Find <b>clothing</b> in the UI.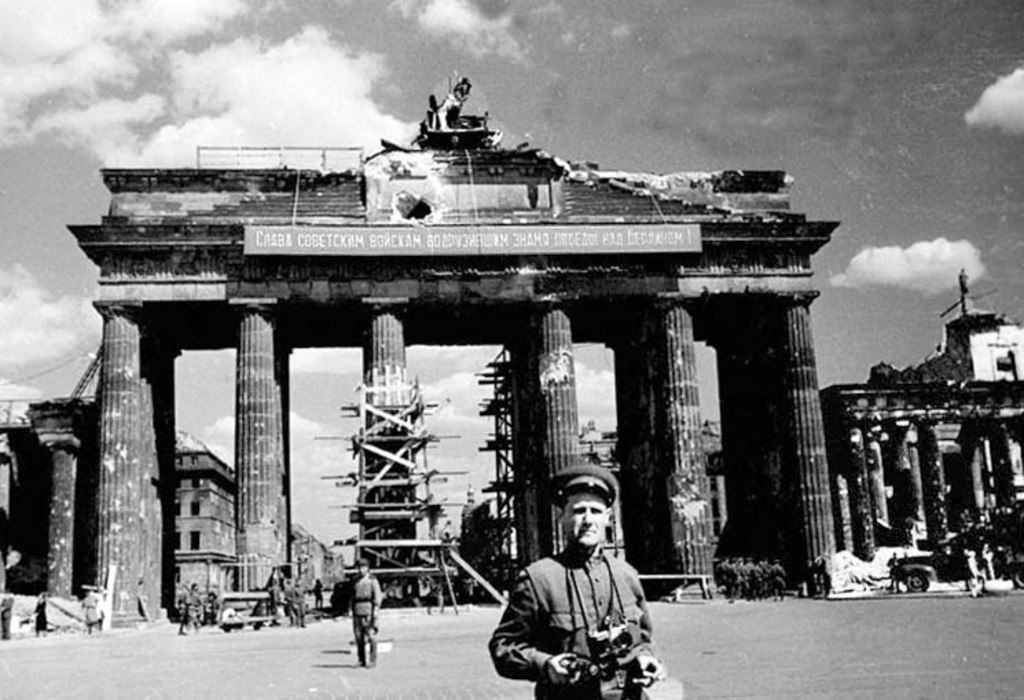
UI element at x1=885, y1=560, x2=898, y2=586.
